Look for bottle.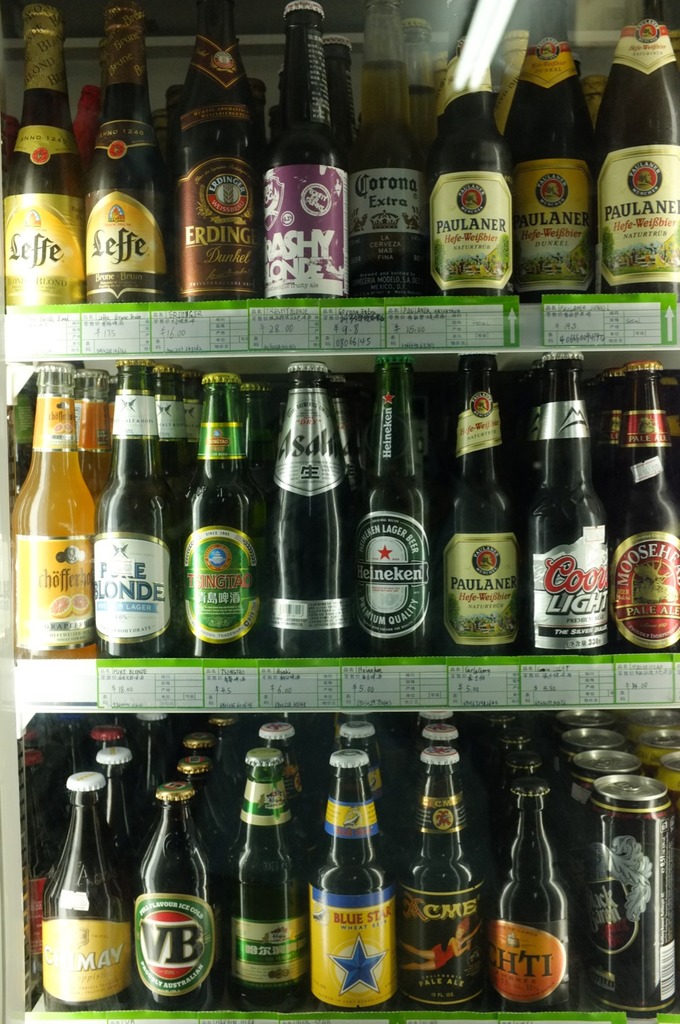
Found: locate(193, 363, 280, 659).
